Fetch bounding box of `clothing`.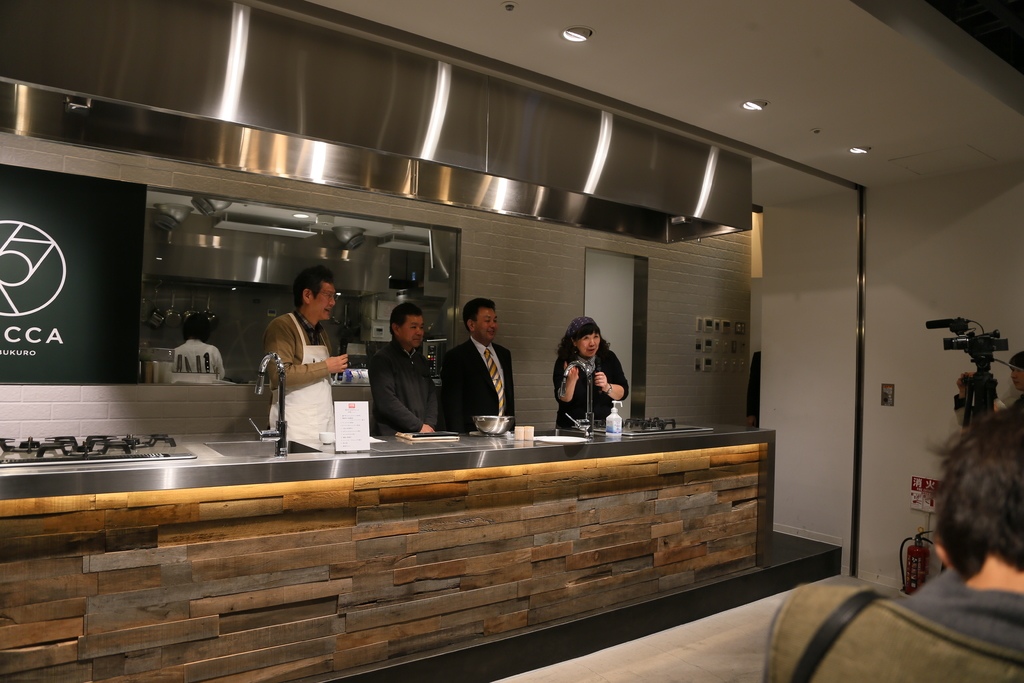
Bbox: detection(371, 342, 435, 450).
